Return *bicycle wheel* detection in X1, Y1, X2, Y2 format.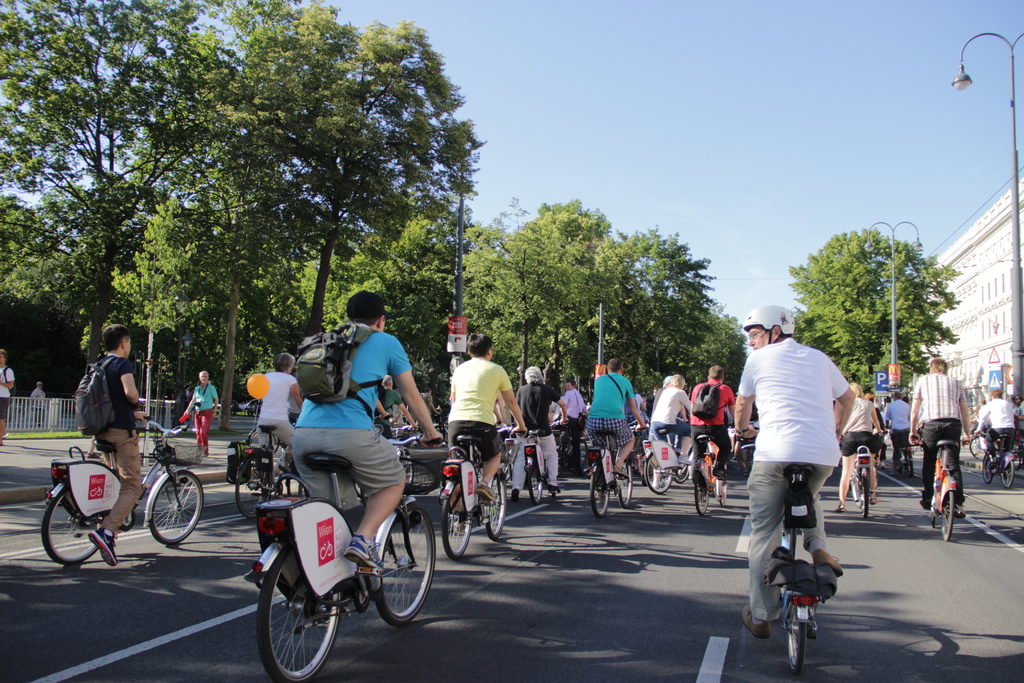
614, 456, 632, 509.
